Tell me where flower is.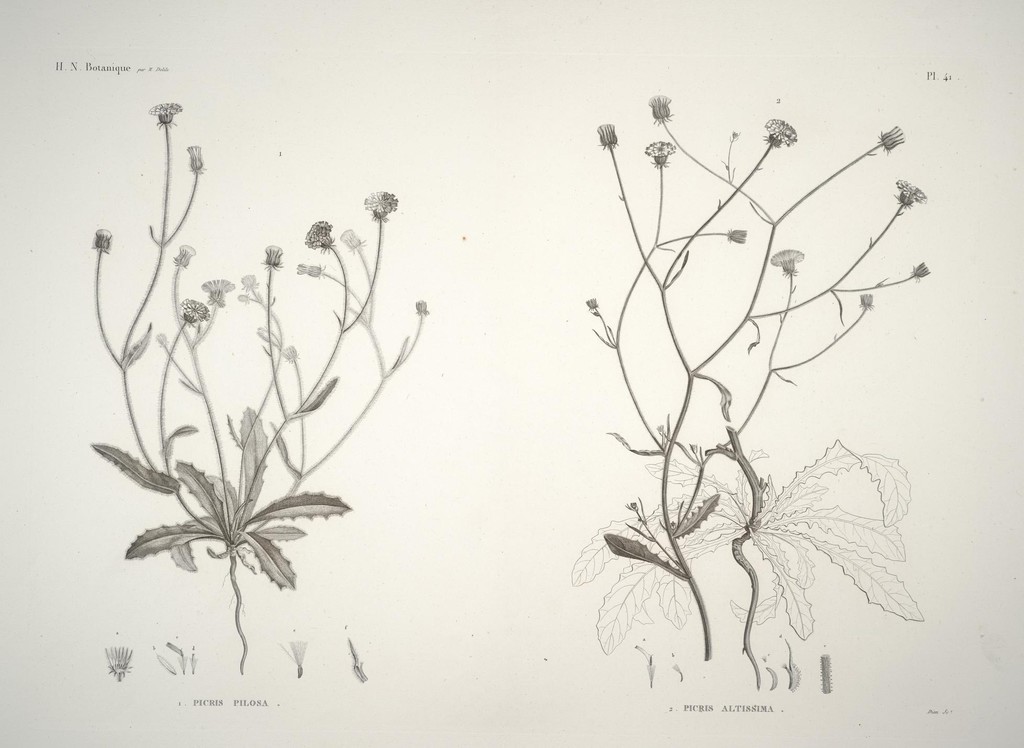
flower is at bbox=(362, 188, 399, 221).
